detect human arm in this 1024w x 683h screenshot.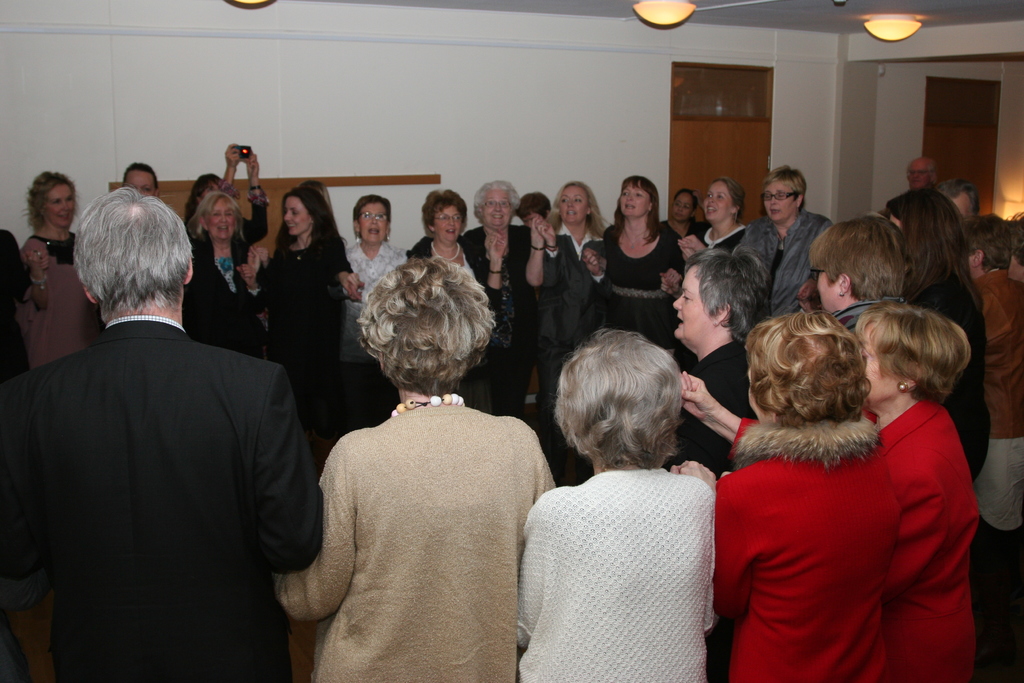
Detection: <region>532, 217, 566, 292</region>.
